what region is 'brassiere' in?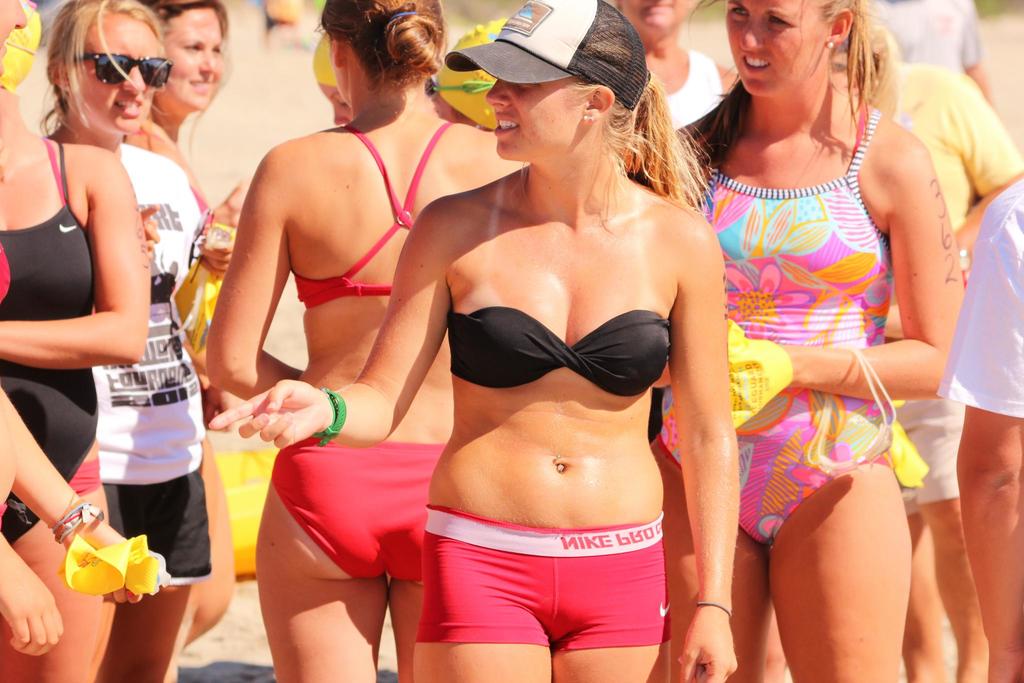
[x1=294, y1=119, x2=465, y2=307].
